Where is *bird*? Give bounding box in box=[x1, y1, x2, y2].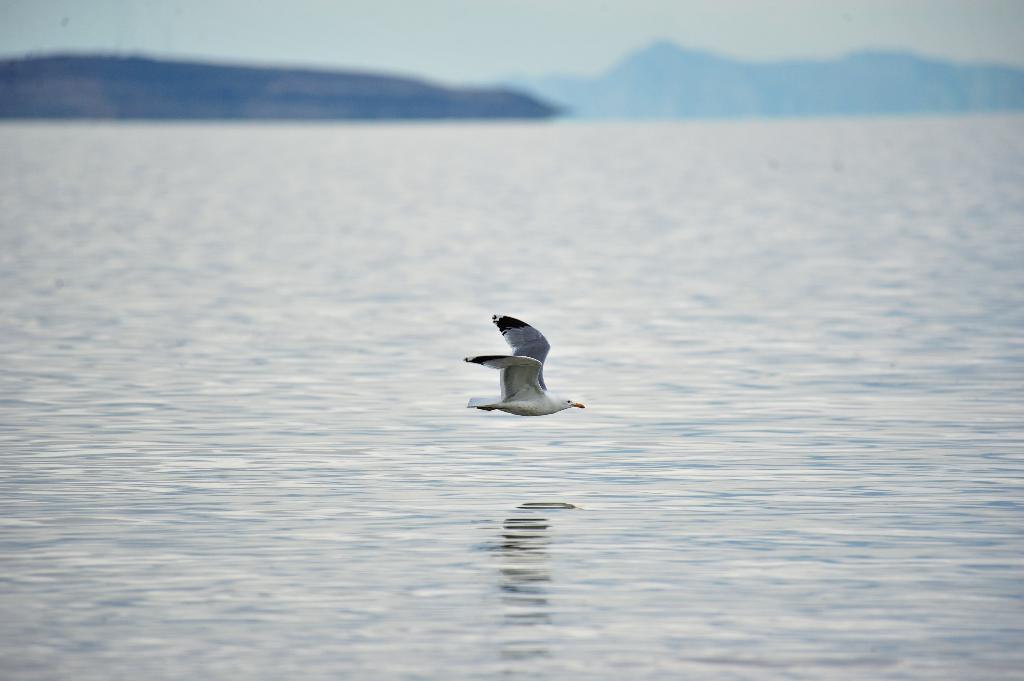
box=[458, 310, 589, 422].
